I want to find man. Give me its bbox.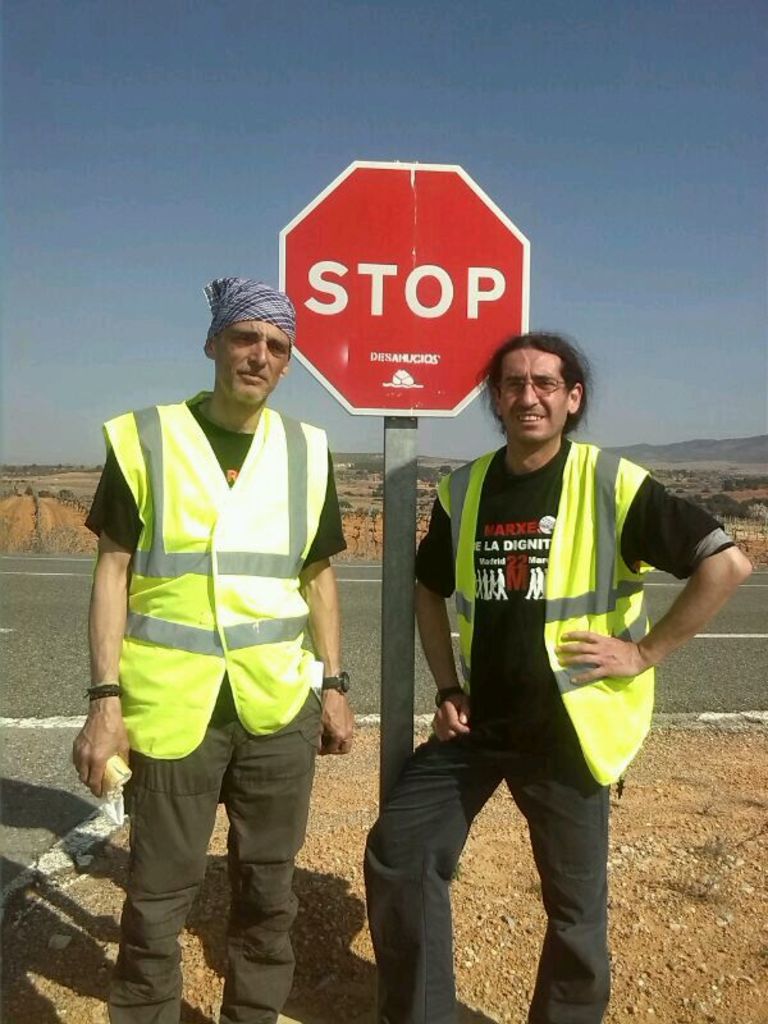
[x1=358, y1=325, x2=751, y2=1023].
